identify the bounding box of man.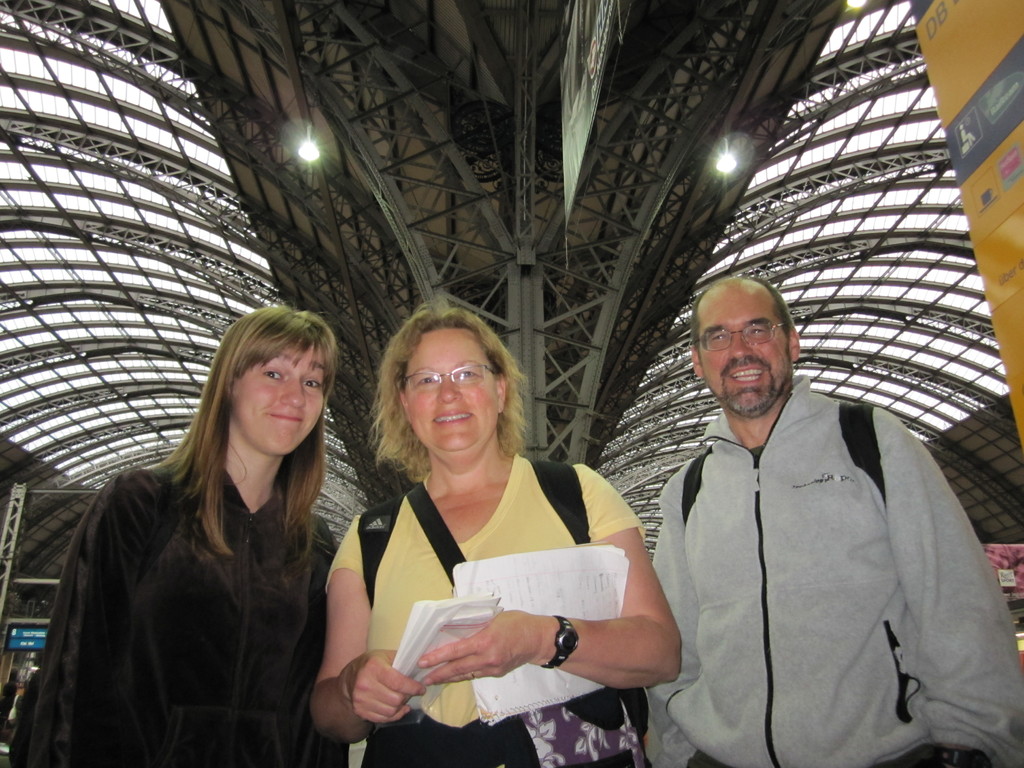
bbox(626, 276, 993, 758).
